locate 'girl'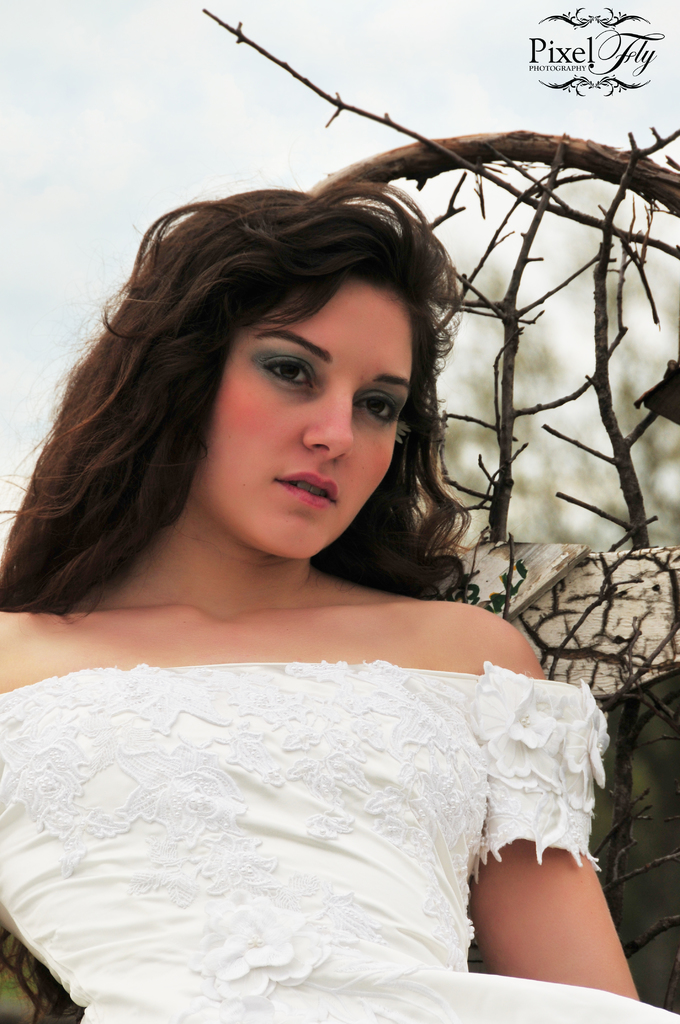
bbox=[0, 184, 679, 1023]
